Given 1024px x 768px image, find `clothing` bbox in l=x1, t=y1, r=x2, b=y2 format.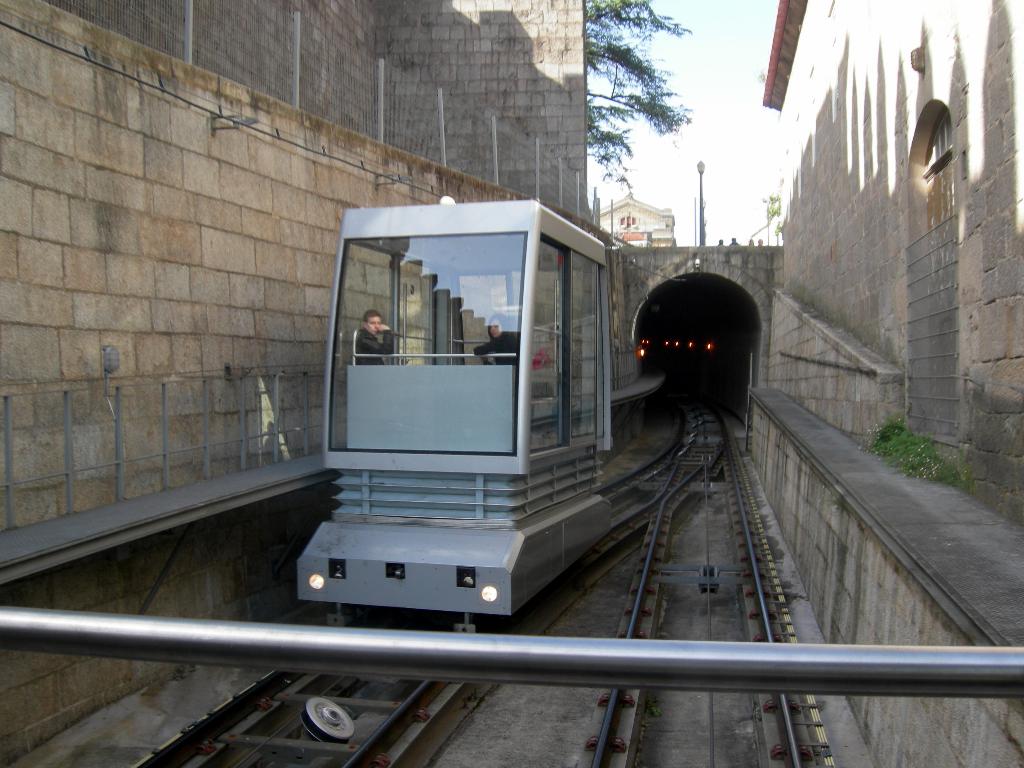
l=356, t=317, r=393, b=365.
